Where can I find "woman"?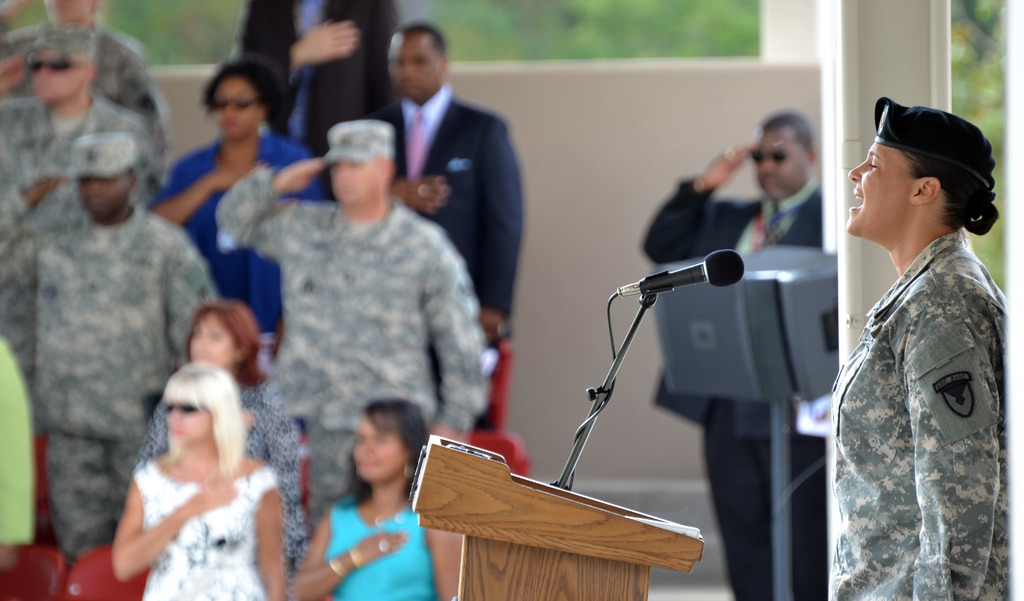
You can find it at rect(810, 95, 1017, 594).
